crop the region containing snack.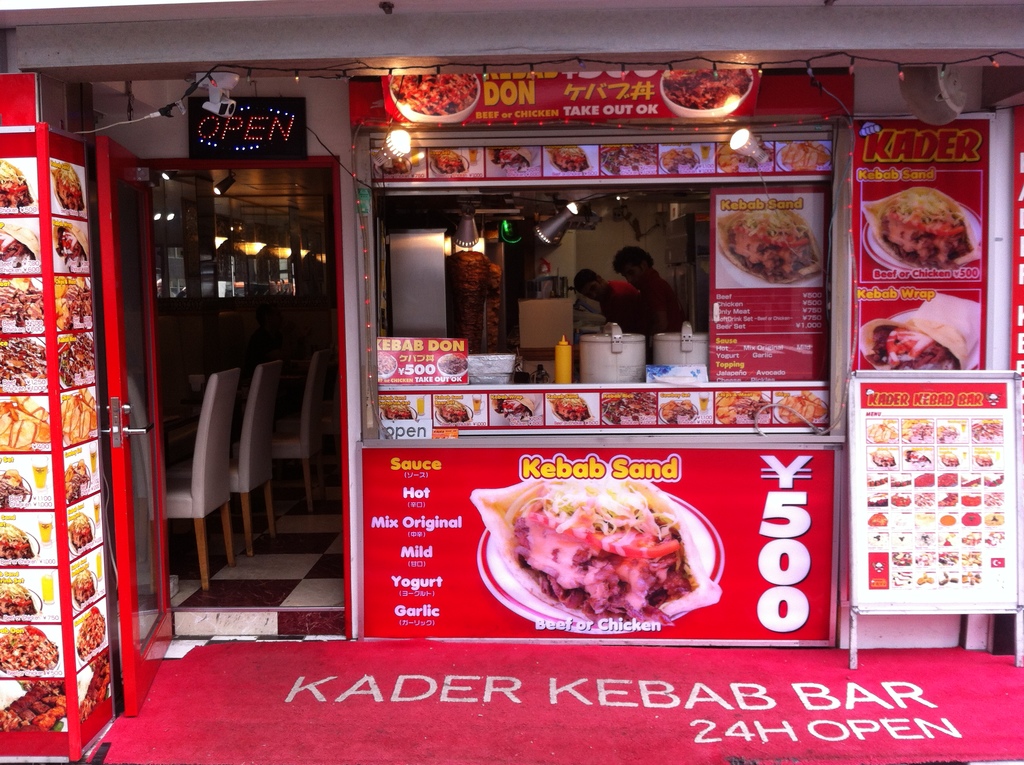
Crop region: detection(600, 145, 655, 174).
